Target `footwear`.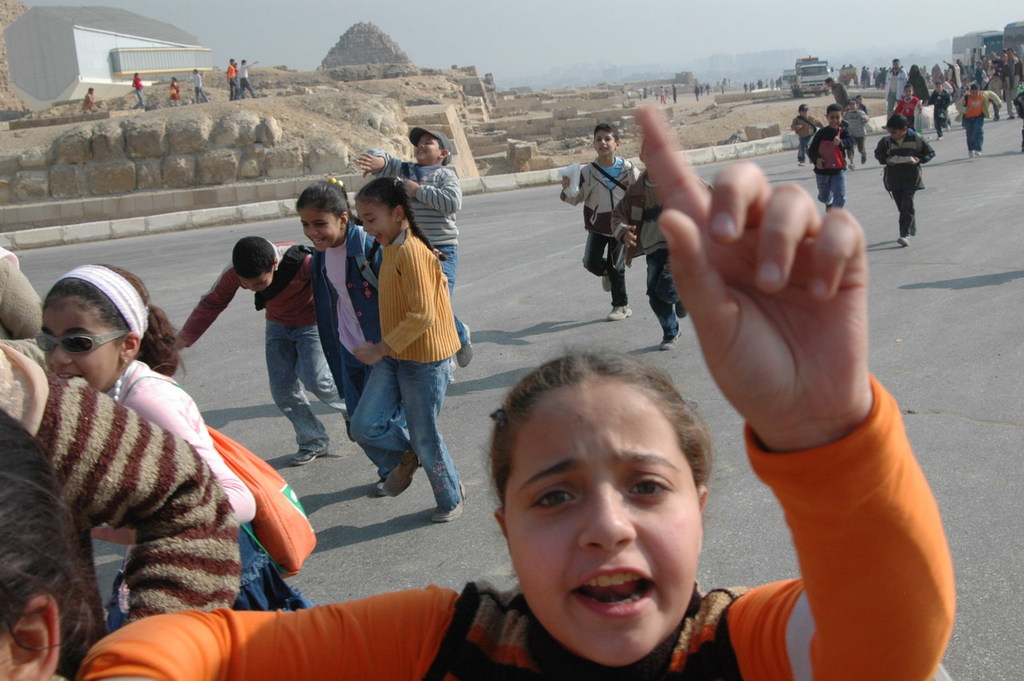
Target region: 382:446:423:495.
